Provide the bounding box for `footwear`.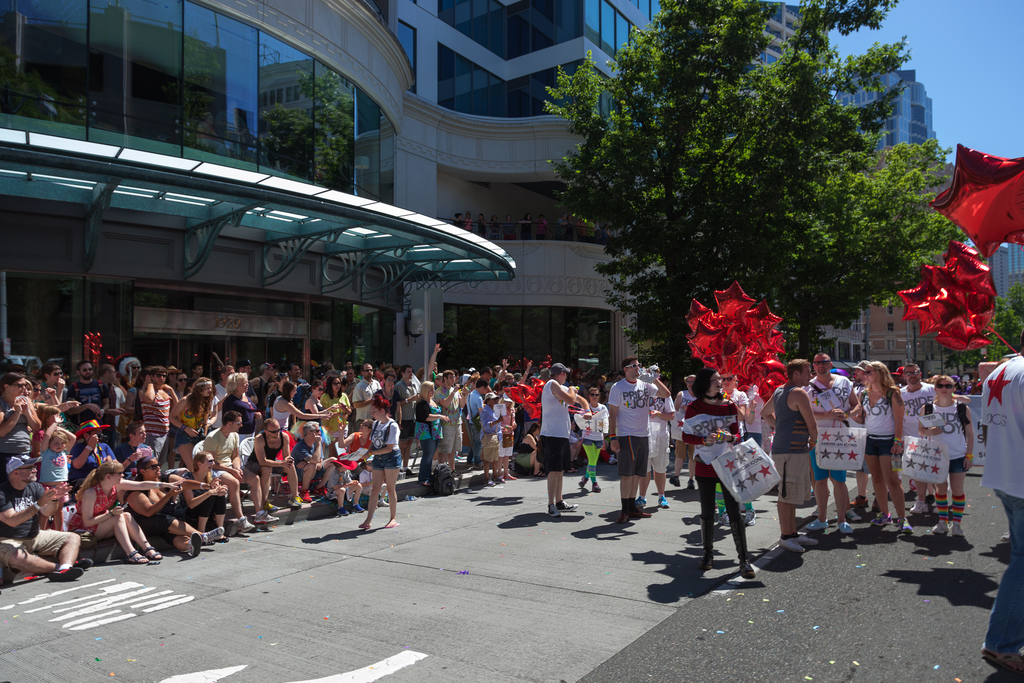
865 511 889 523.
